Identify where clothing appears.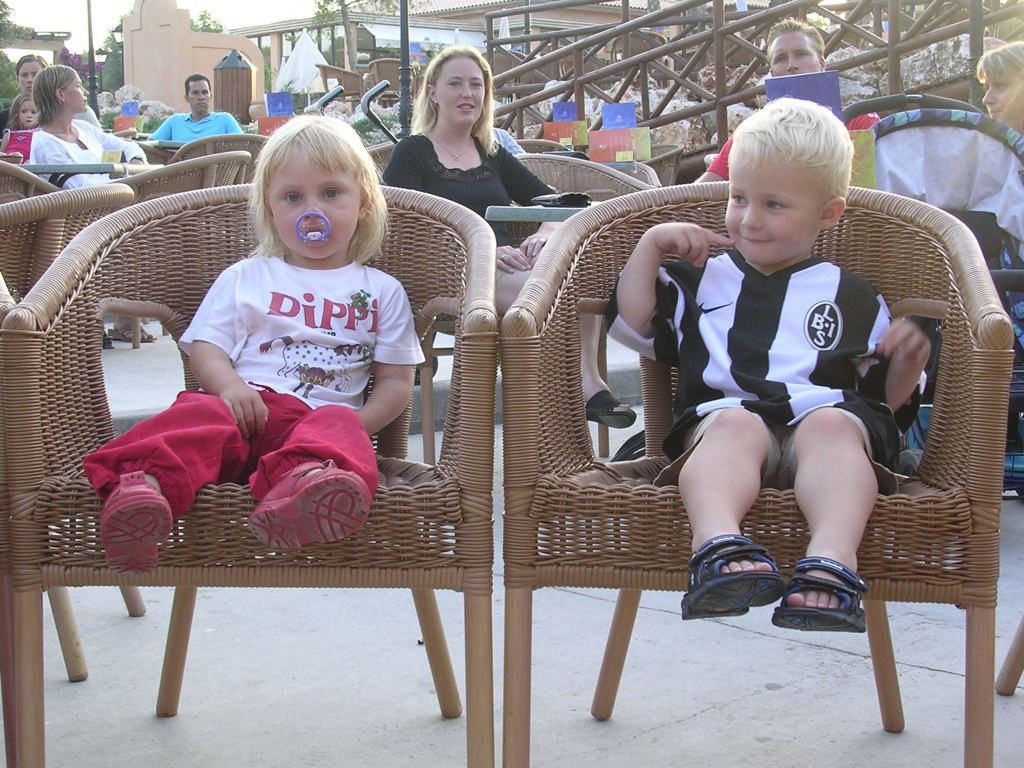
Appears at box=[381, 124, 589, 280].
